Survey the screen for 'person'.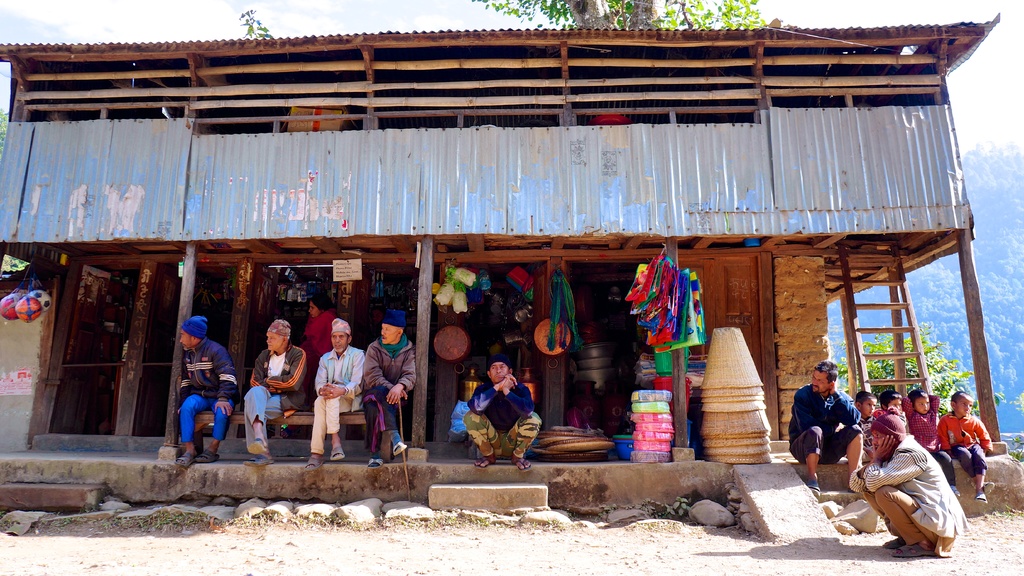
Survey found: BBox(245, 325, 305, 468).
